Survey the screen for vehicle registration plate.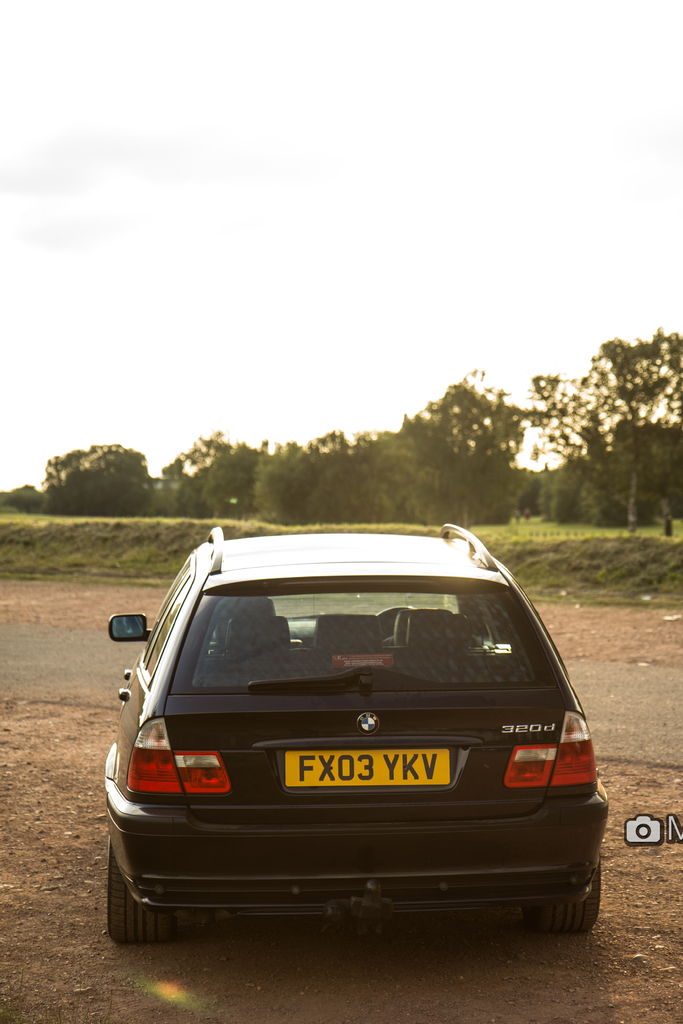
Survey found: (x1=279, y1=749, x2=454, y2=792).
